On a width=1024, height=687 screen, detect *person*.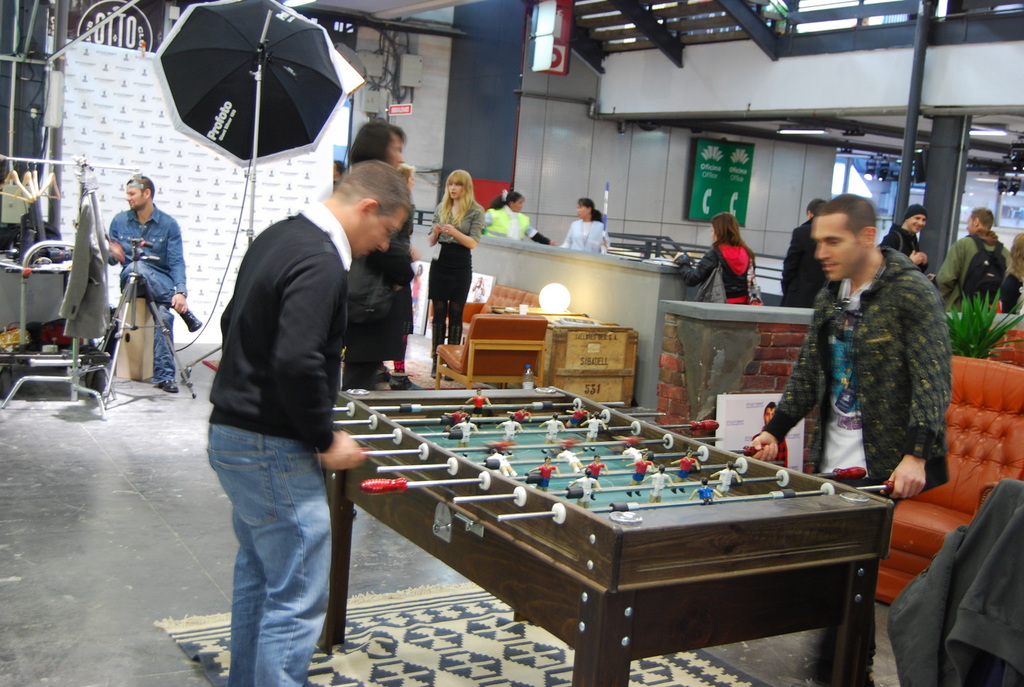
<box>427,165,490,371</box>.
